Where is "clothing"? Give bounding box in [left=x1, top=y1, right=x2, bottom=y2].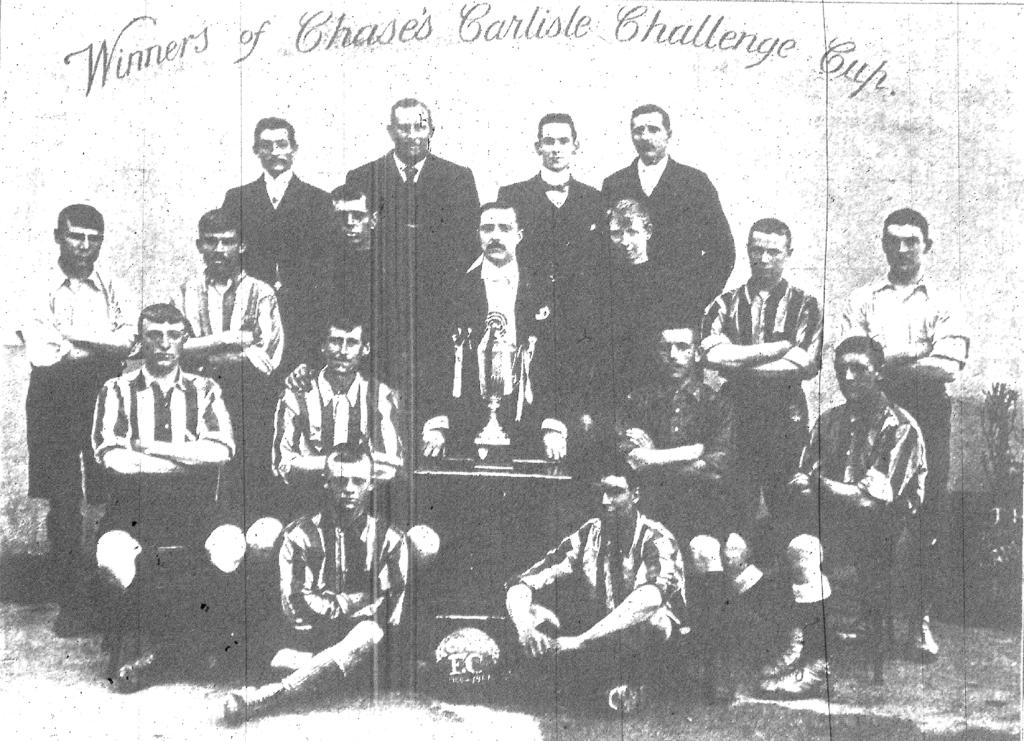
[left=4, top=270, right=137, bottom=516].
